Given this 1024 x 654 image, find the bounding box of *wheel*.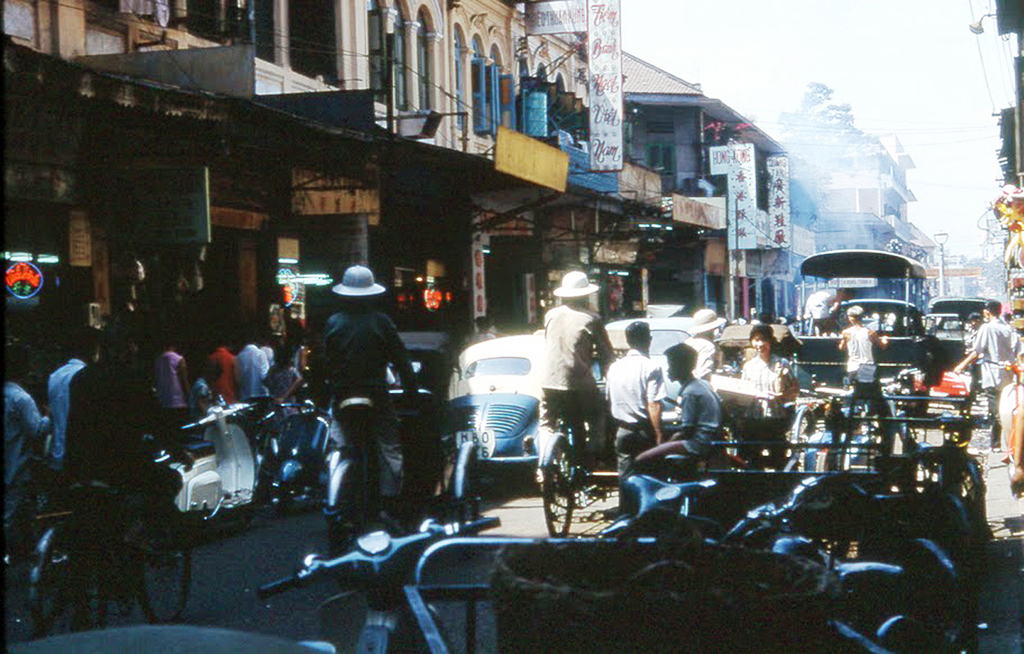
box=[136, 512, 197, 621].
